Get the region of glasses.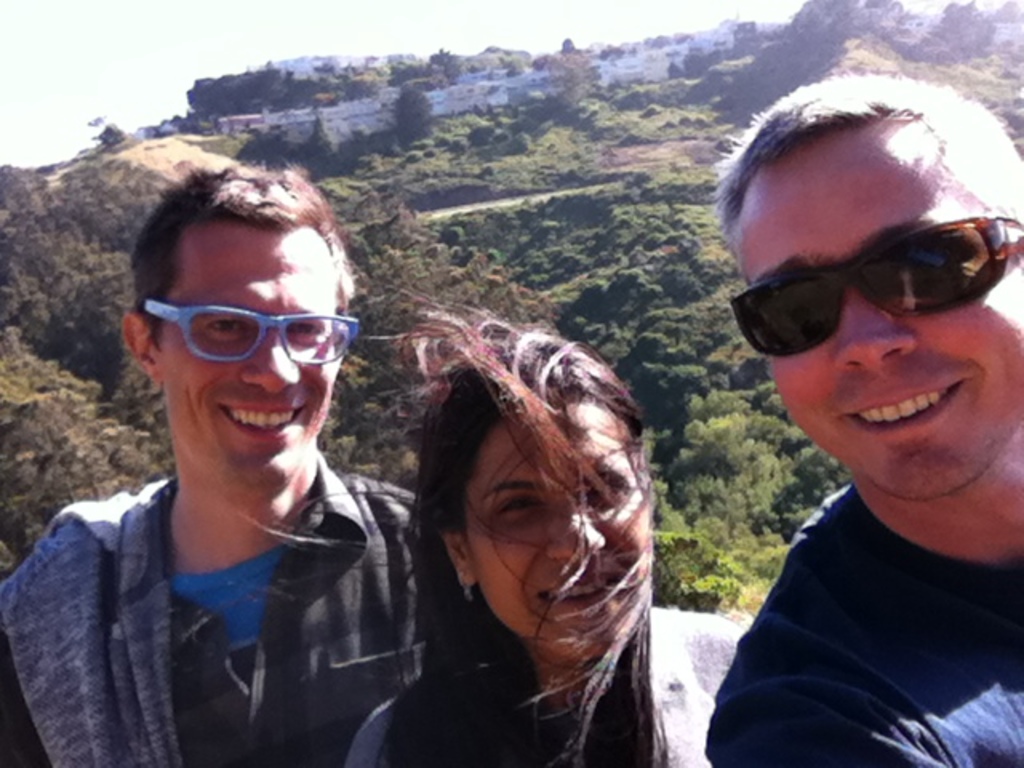
box(142, 301, 362, 366).
